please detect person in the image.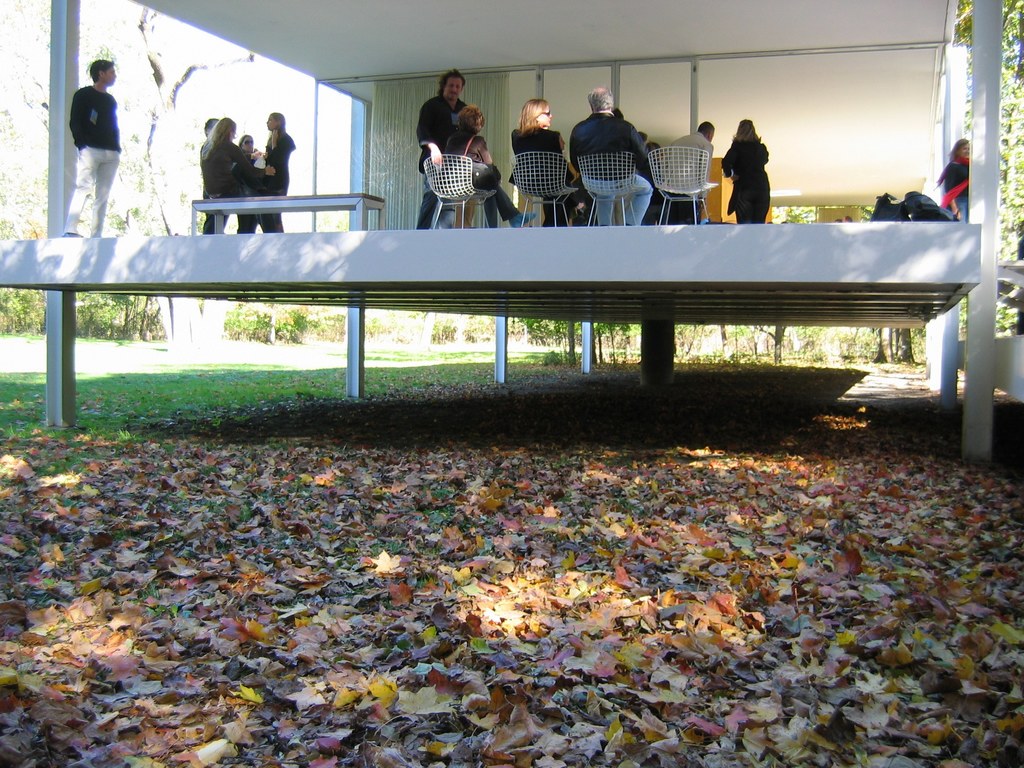
204:113:293:237.
